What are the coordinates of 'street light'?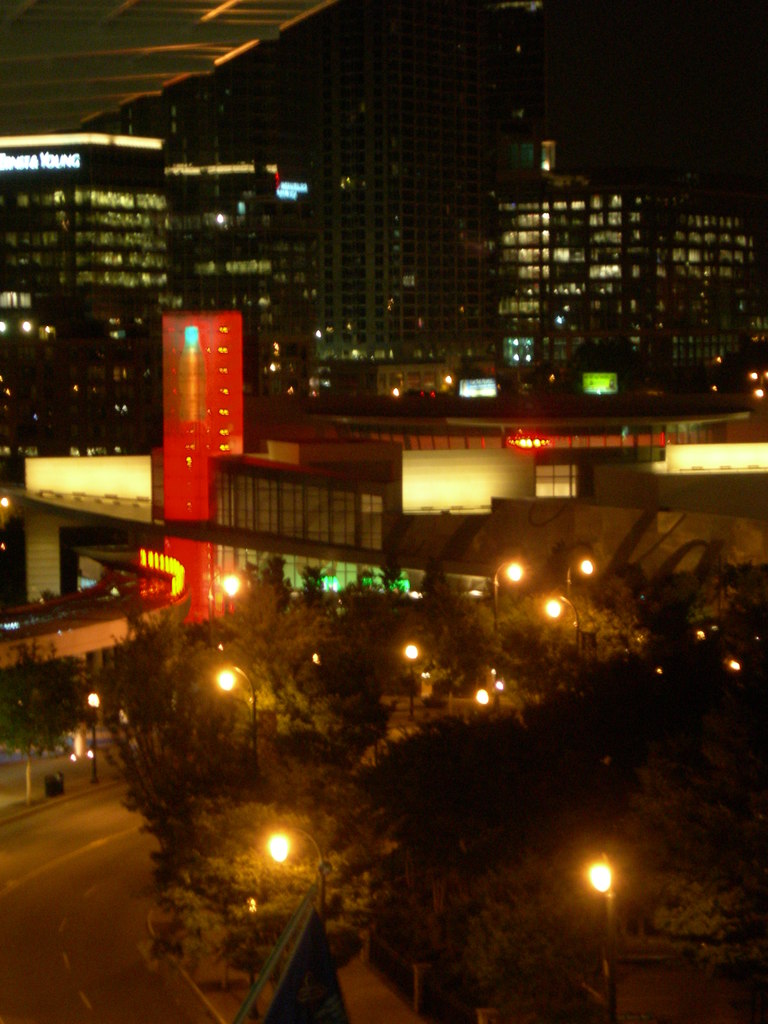
box=[207, 653, 265, 799].
